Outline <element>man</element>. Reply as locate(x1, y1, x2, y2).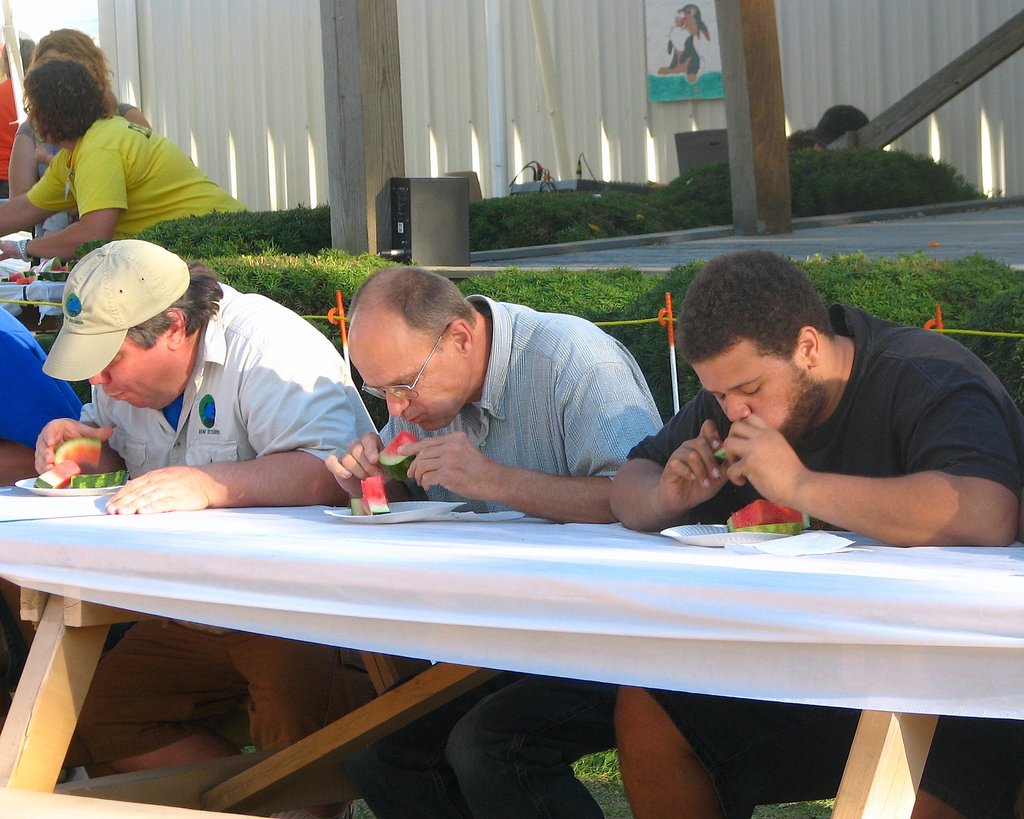
locate(320, 267, 672, 818).
